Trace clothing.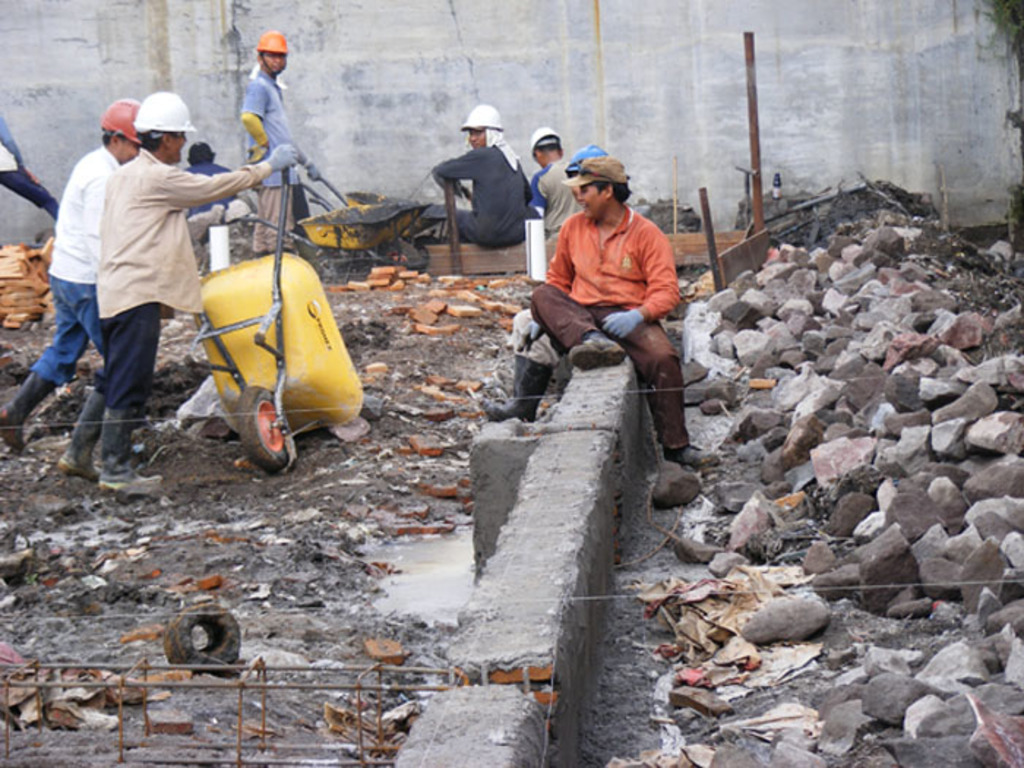
Traced to BBox(531, 206, 693, 456).
